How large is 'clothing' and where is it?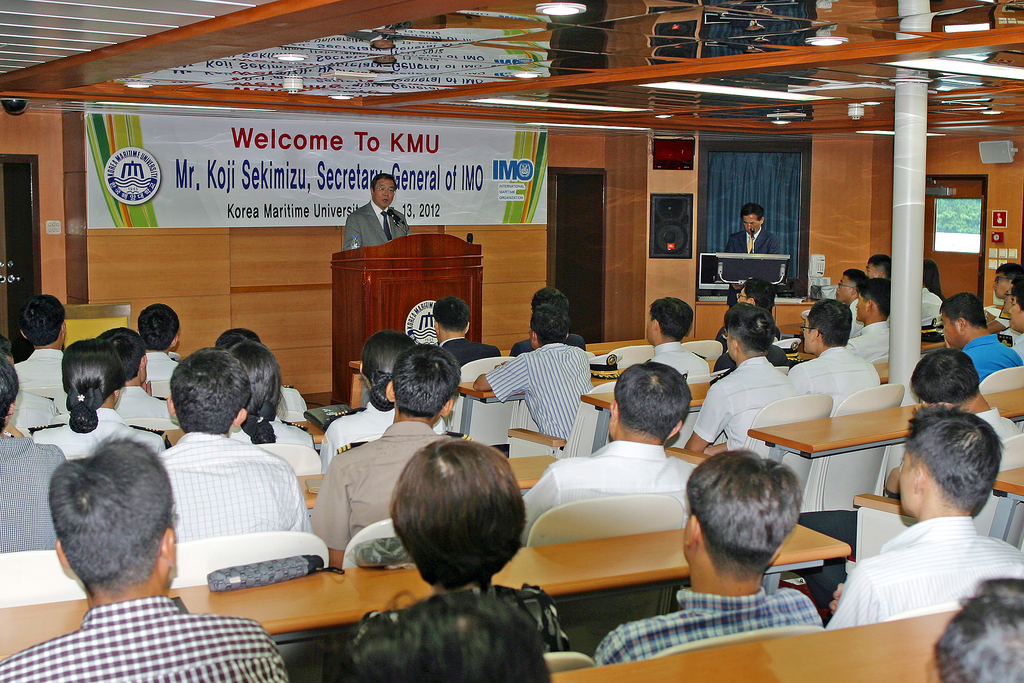
Bounding box: bbox(1009, 333, 1023, 359).
